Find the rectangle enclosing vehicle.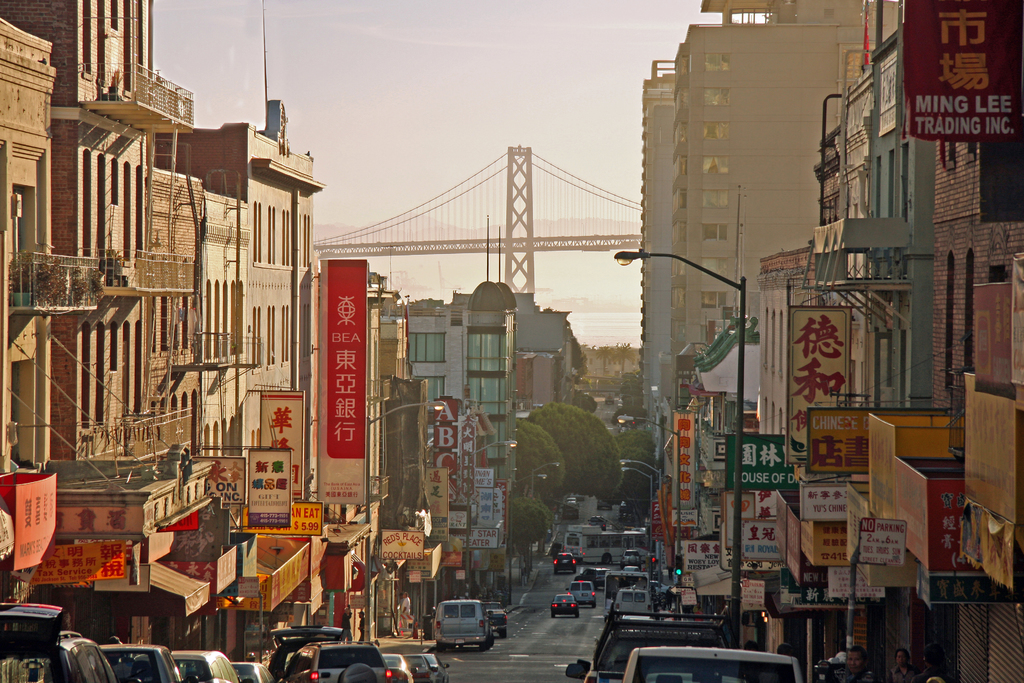
(left=232, top=663, right=278, bottom=682).
